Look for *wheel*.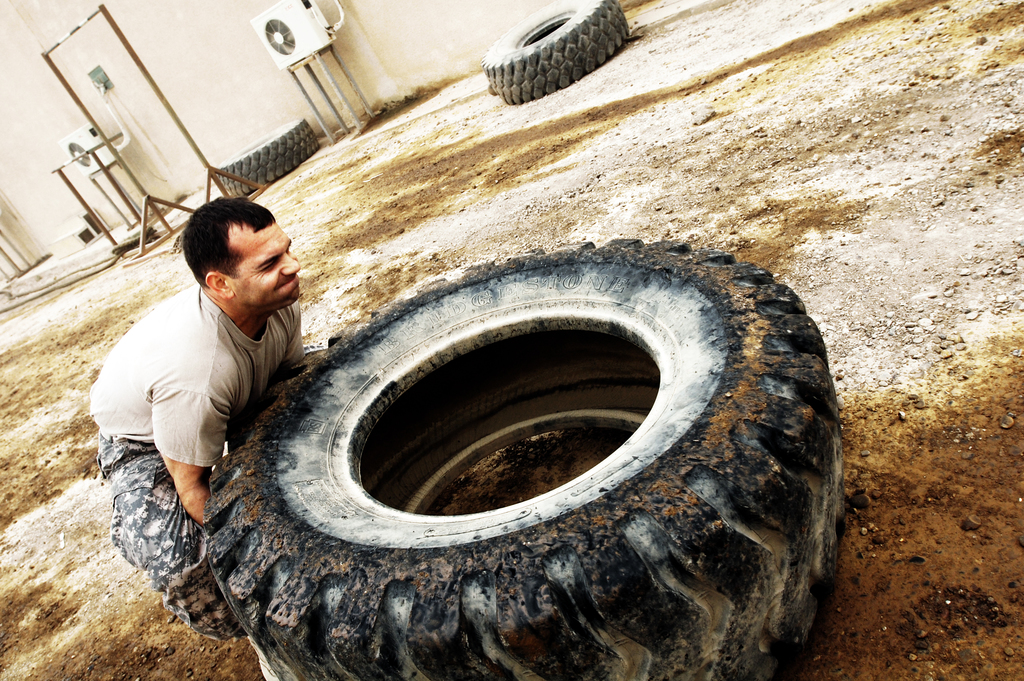
Found: crop(480, 0, 628, 98).
